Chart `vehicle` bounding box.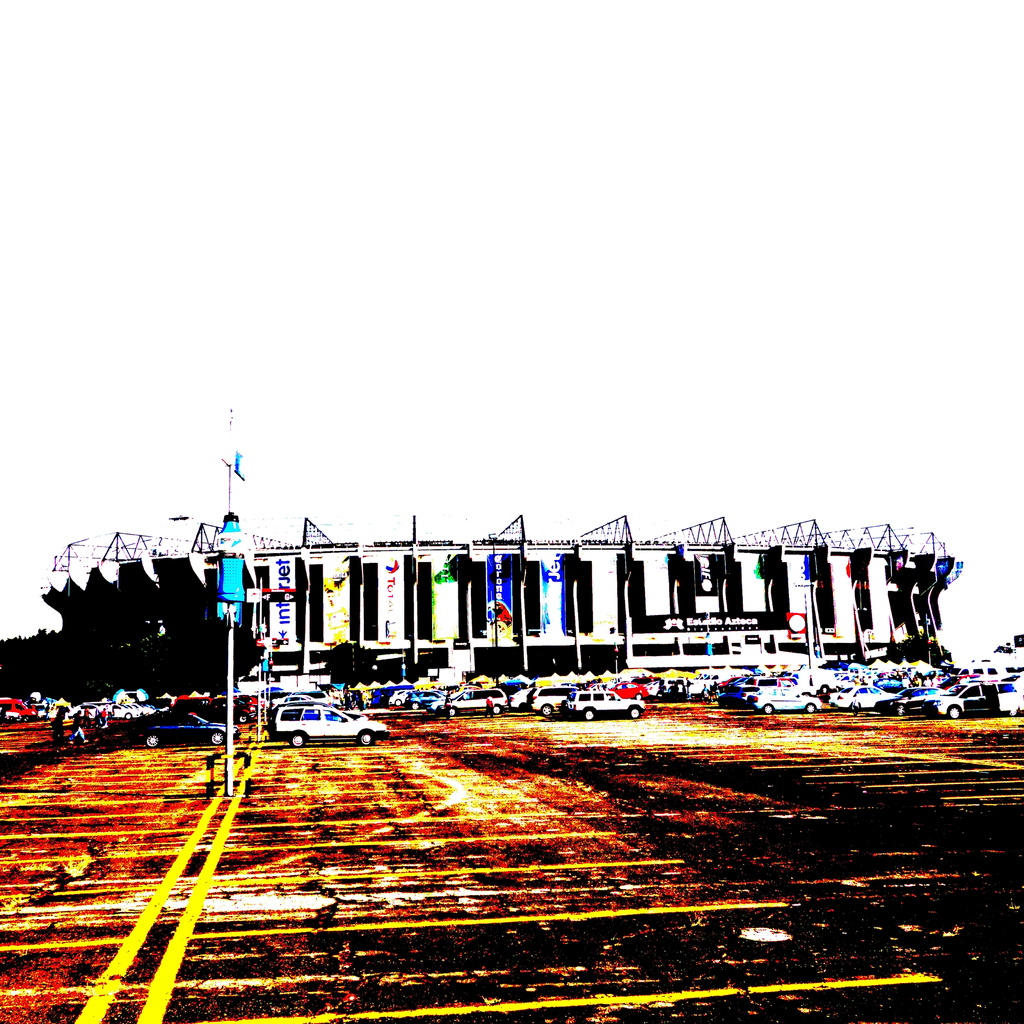
Charted: bbox(264, 703, 390, 758).
